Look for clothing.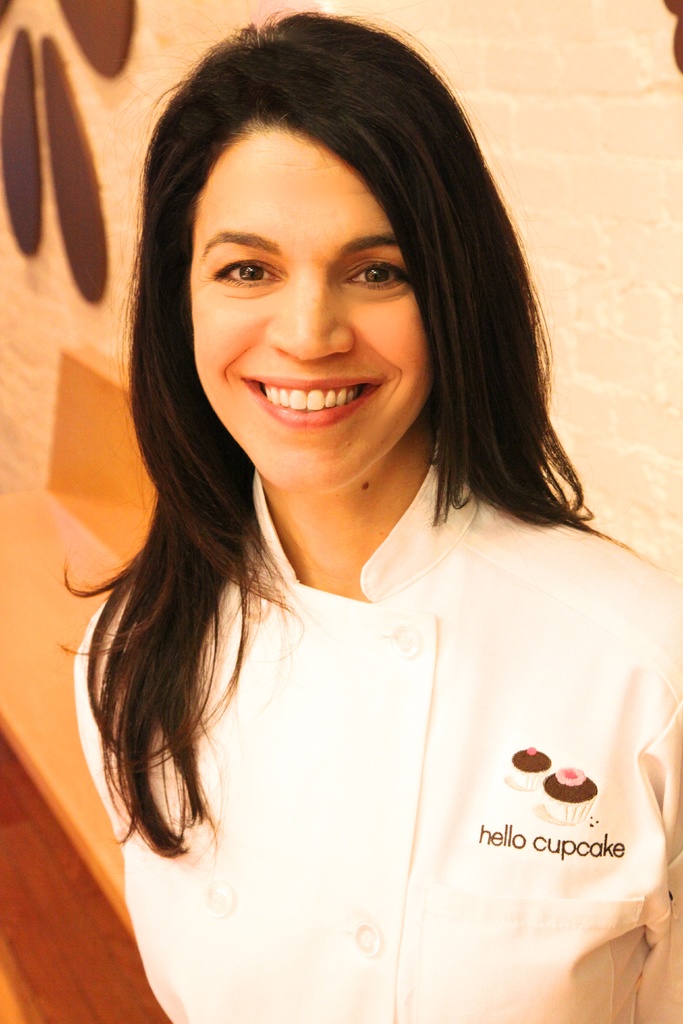
Found: pyautogui.locateOnScreen(64, 342, 680, 986).
